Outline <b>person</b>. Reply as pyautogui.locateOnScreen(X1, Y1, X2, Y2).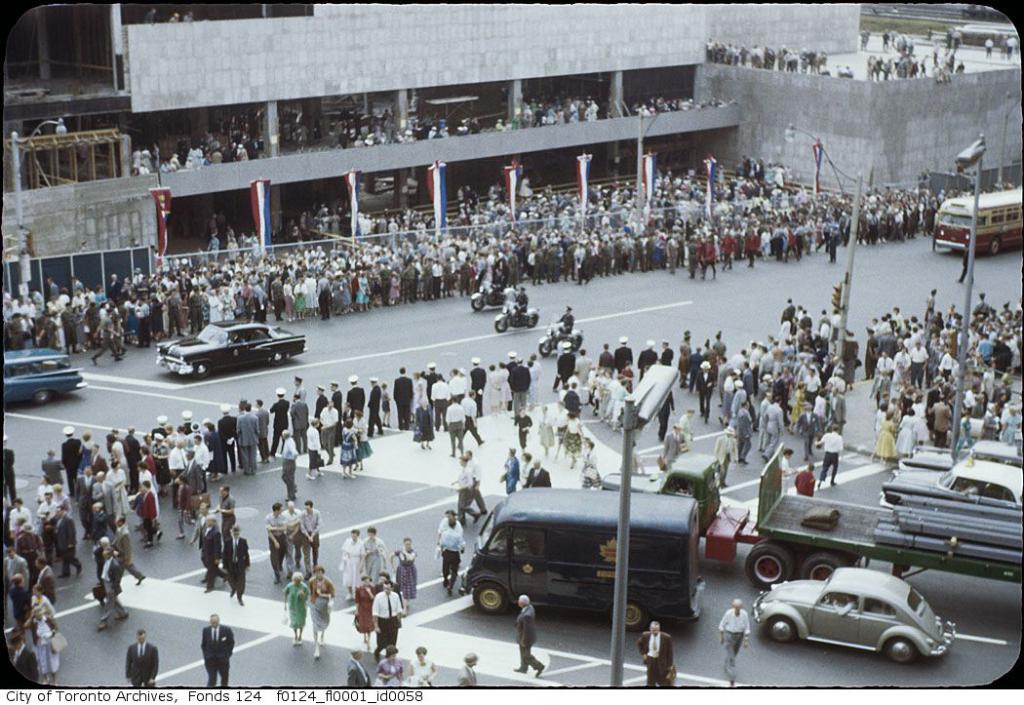
pyautogui.locateOnScreen(441, 520, 461, 586).
